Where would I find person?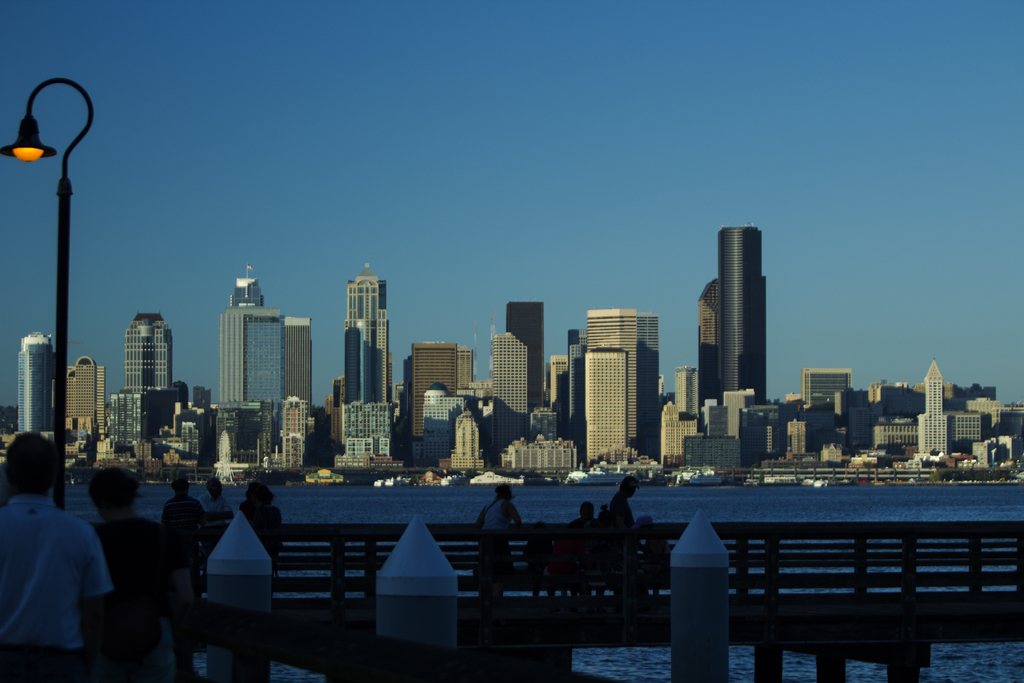
At locate(241, 477, 282, 587).
